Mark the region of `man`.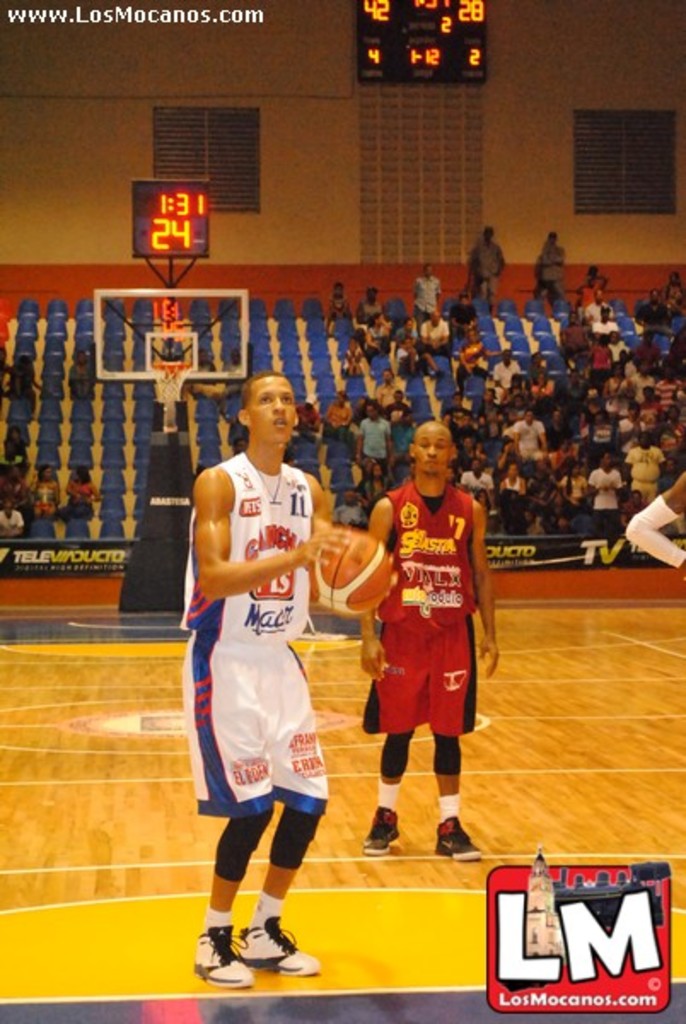
Region: bbox=(326, 490, 360, 524).
